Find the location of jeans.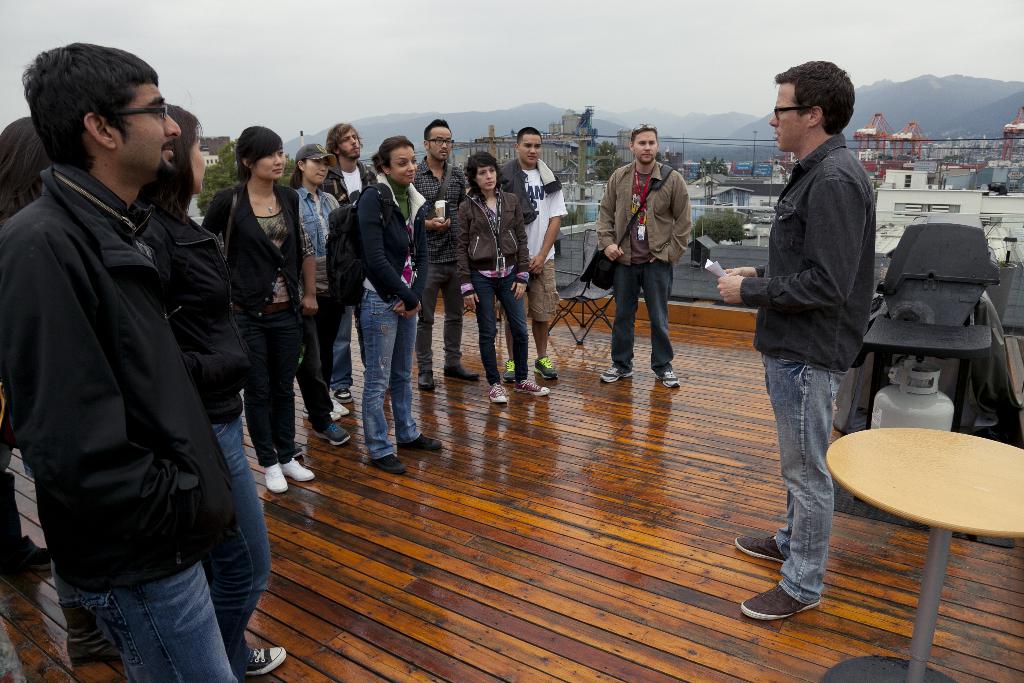
Location: [x1=605, y1=262, x2=676, y2=367].
